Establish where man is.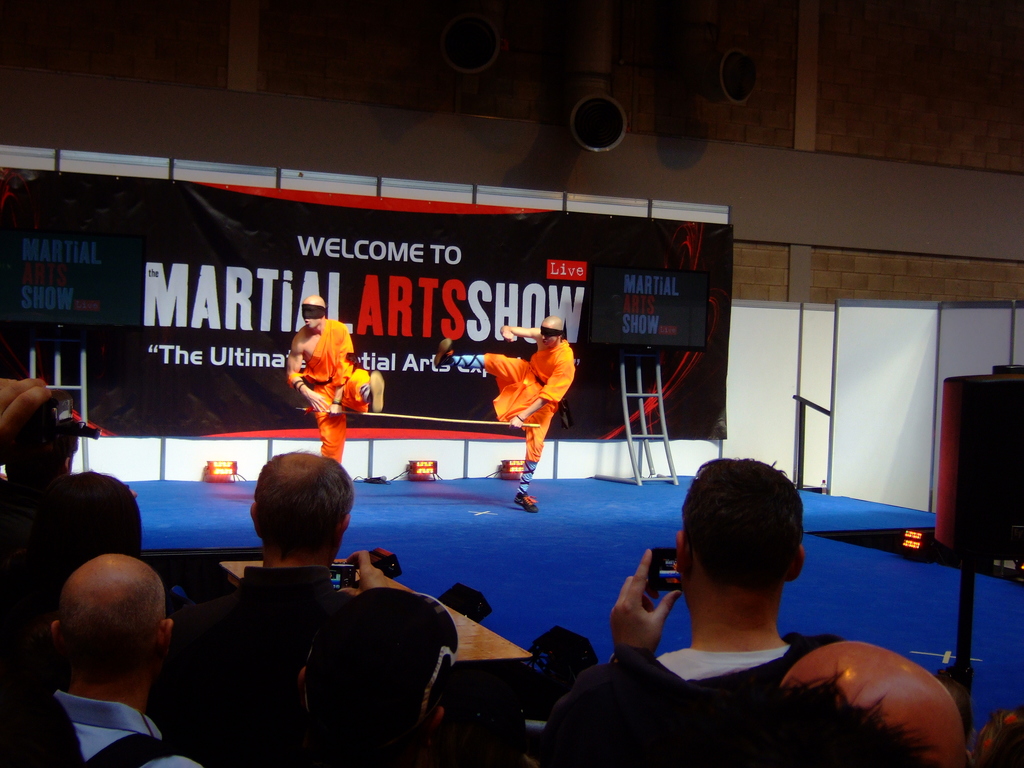
Established at <region>287, 294, 387, 466</region>.
